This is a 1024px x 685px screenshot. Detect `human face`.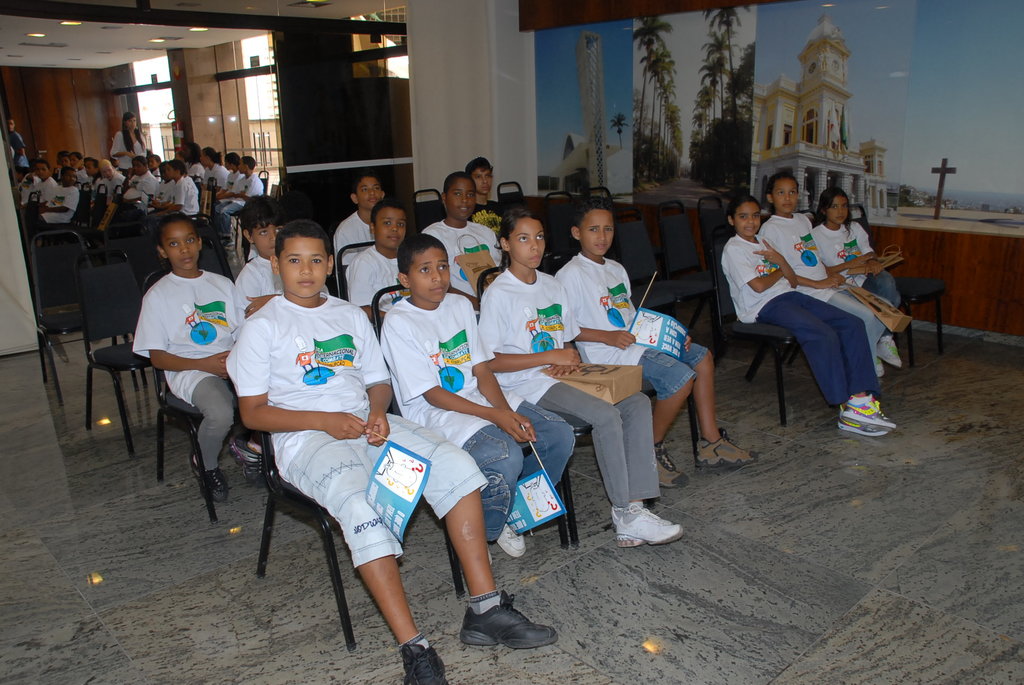
(163, 221, 198, 269).
